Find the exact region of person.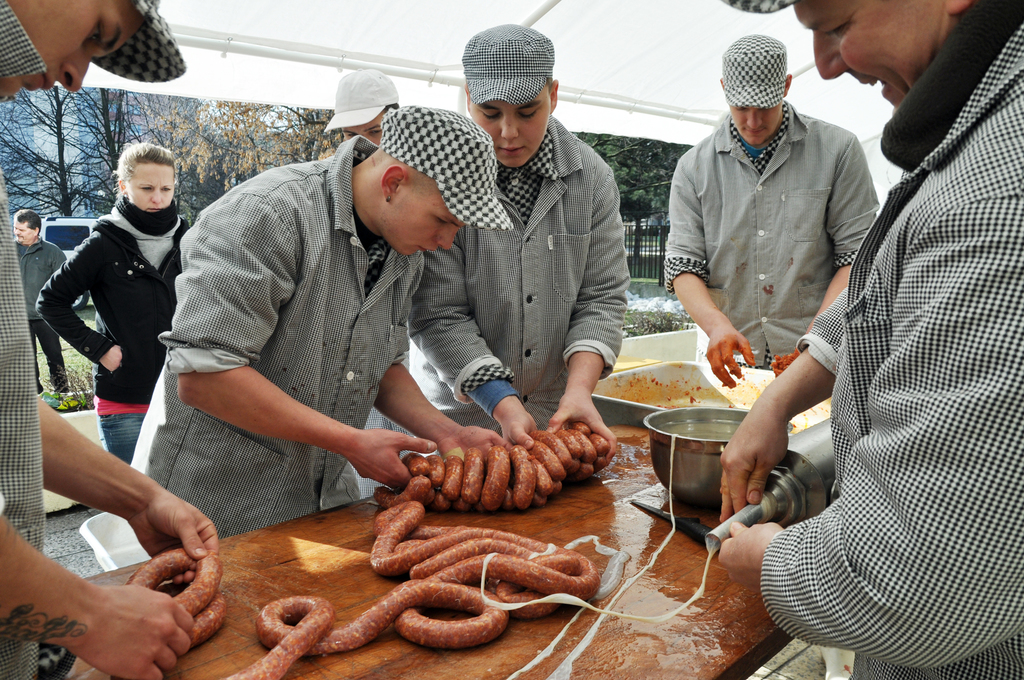
Exact region: l=404, t=17, r=631, b=444.
